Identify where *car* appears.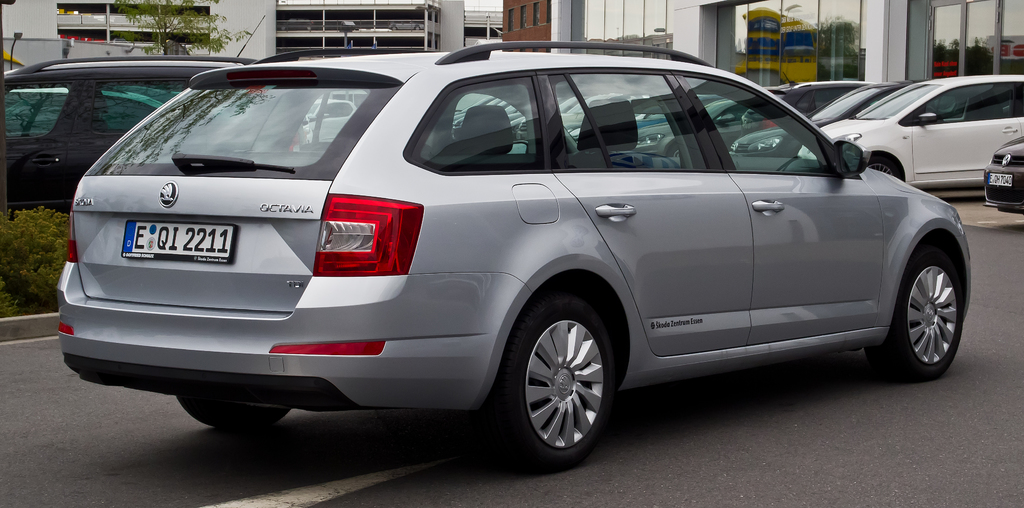
Appears at {"left": 0, "top": 44, "right": 260, "bottom": 205}.
